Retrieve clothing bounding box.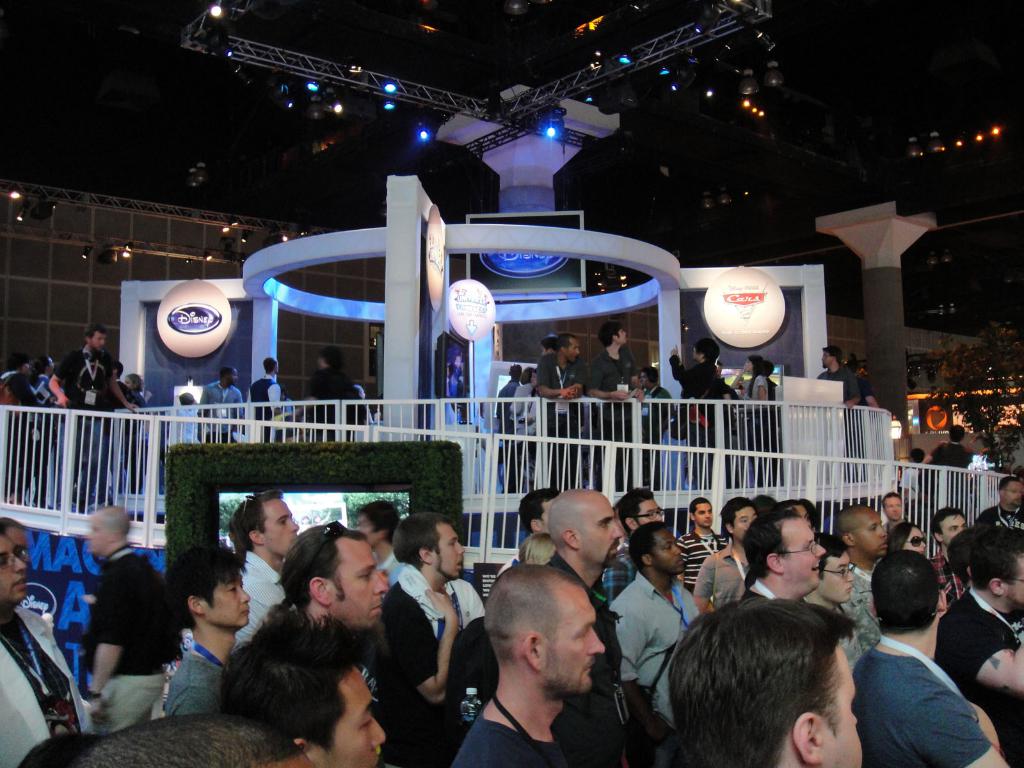
Bounding box: (x1=671, y1=524, x2=728, y2=590).
